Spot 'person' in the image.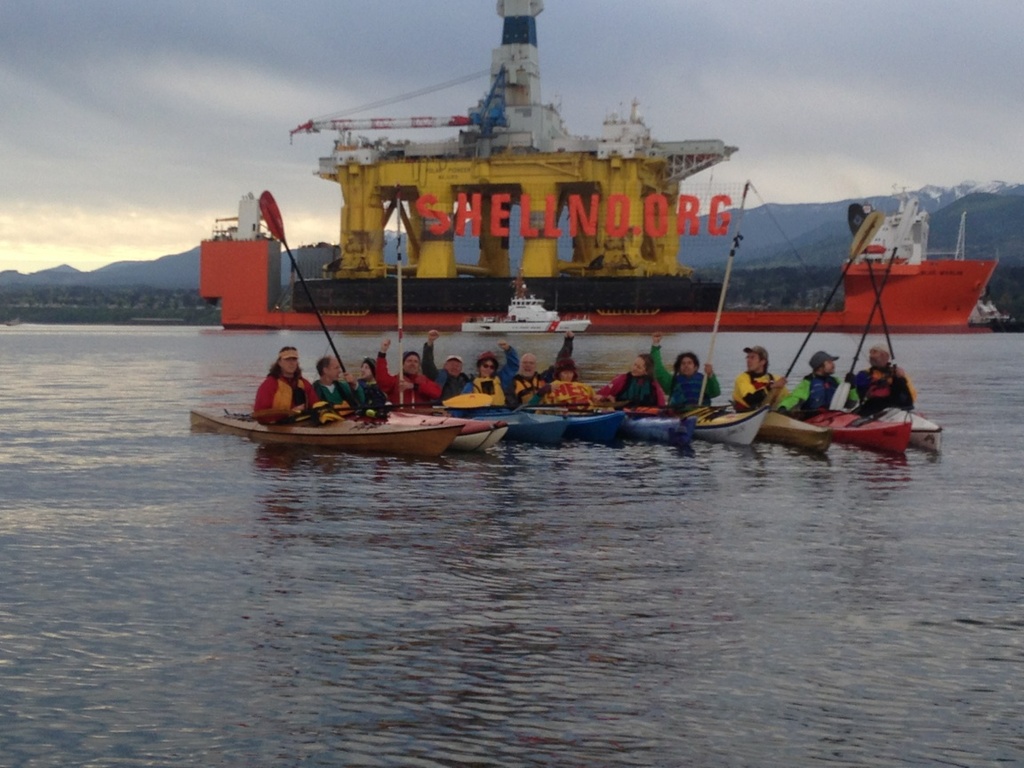
'person' found at (left=372, top=337, right=440, bottom=419).
